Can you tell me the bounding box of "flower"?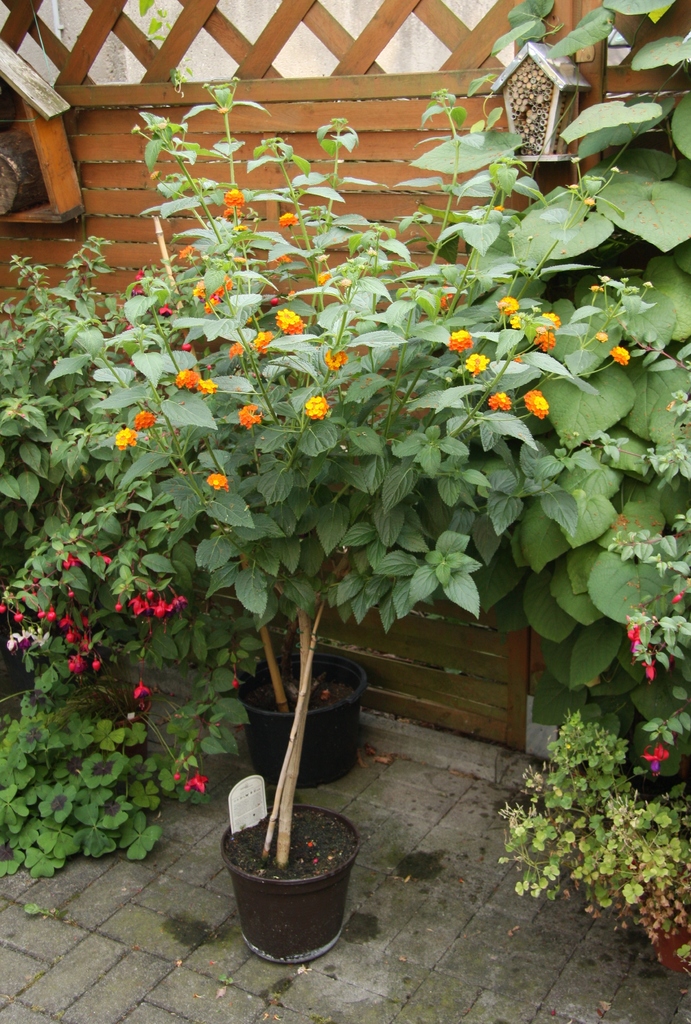
rect(171, 760, 184, 783).
